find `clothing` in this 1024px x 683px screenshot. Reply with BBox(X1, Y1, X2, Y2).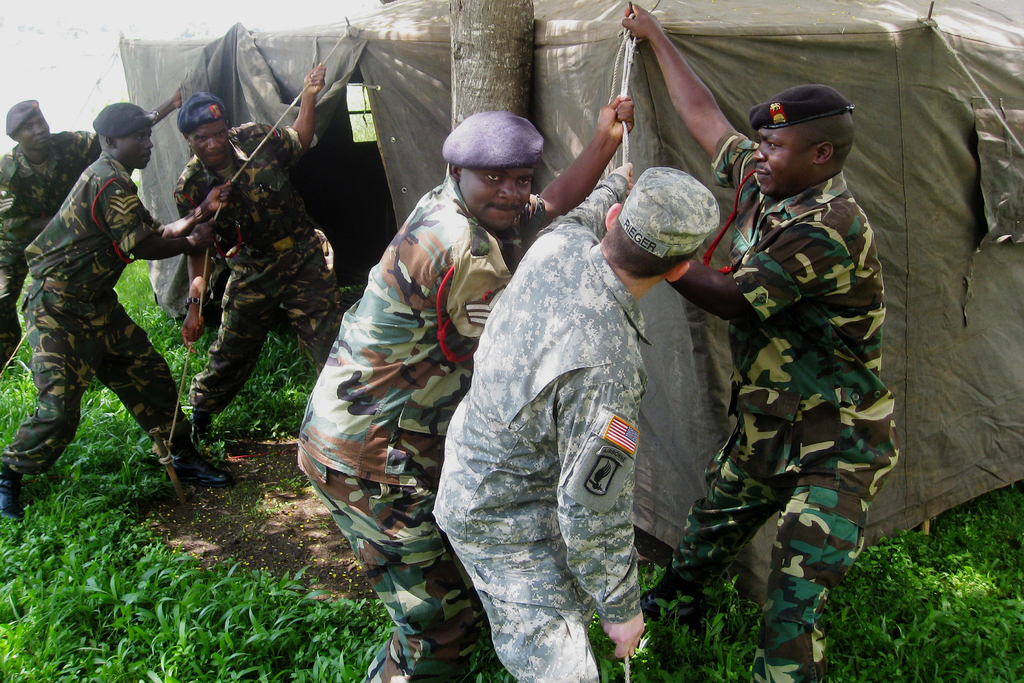
BBox(0, 160, 201, 482).
